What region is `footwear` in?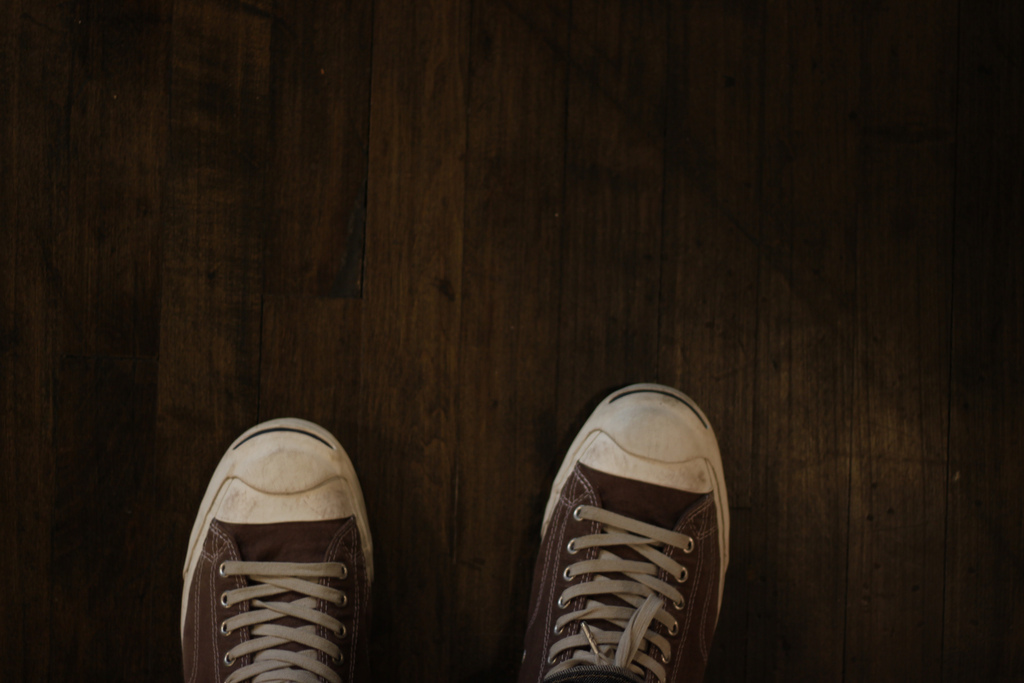
select_region(502, 385, 733, 682).
